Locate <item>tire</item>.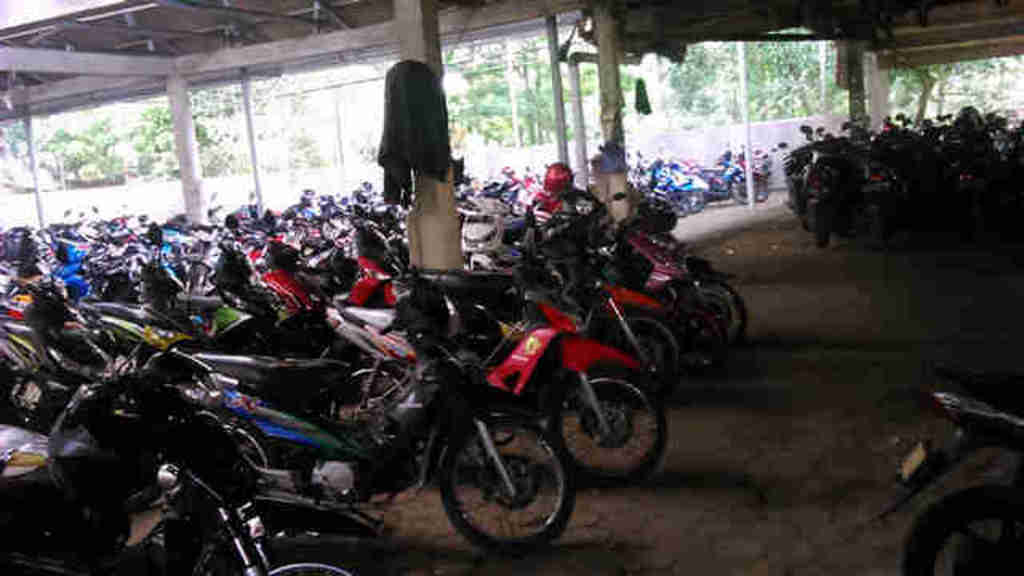
Bounding box: <bbox>899, 474, 1022, 574</bbox>.
